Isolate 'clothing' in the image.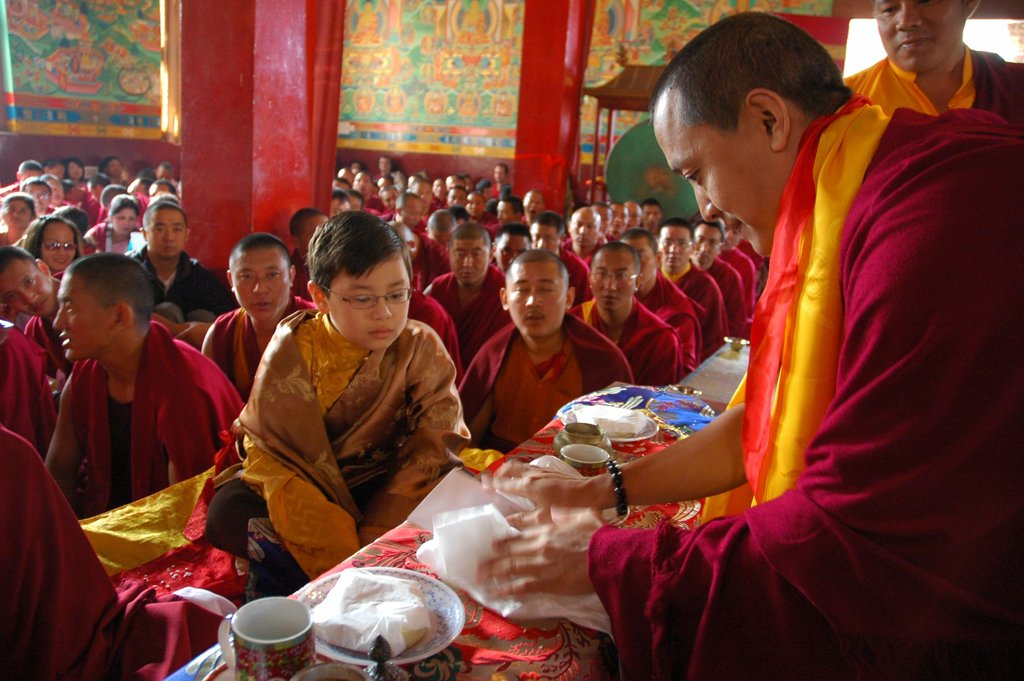
Isolated region: region(476, 182, 511, 197).
